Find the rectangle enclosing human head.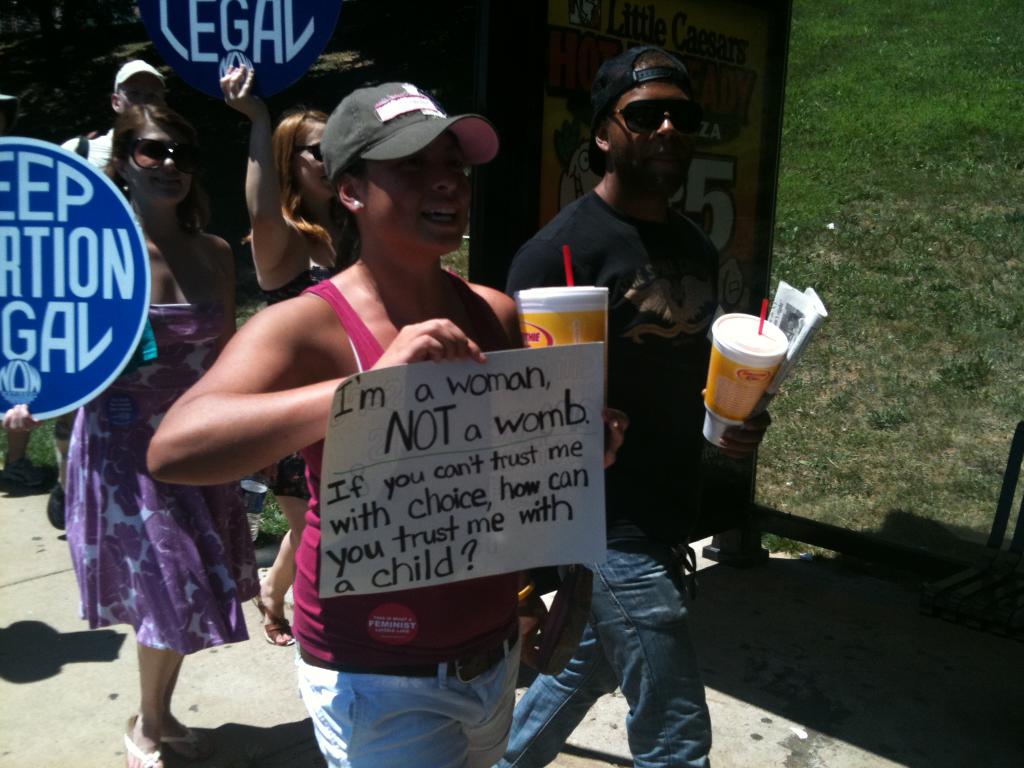
<region>111, 56, 170, 115</region>.
